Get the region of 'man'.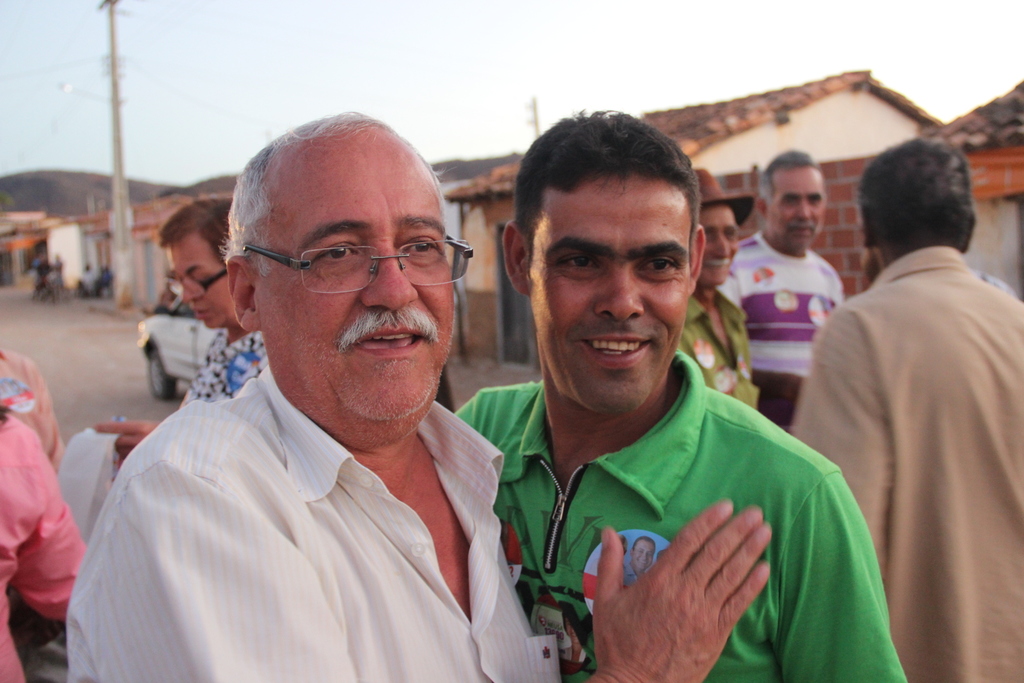
{"x1": 626, "y1": 533, "x2": 658, "y2": 582}.
